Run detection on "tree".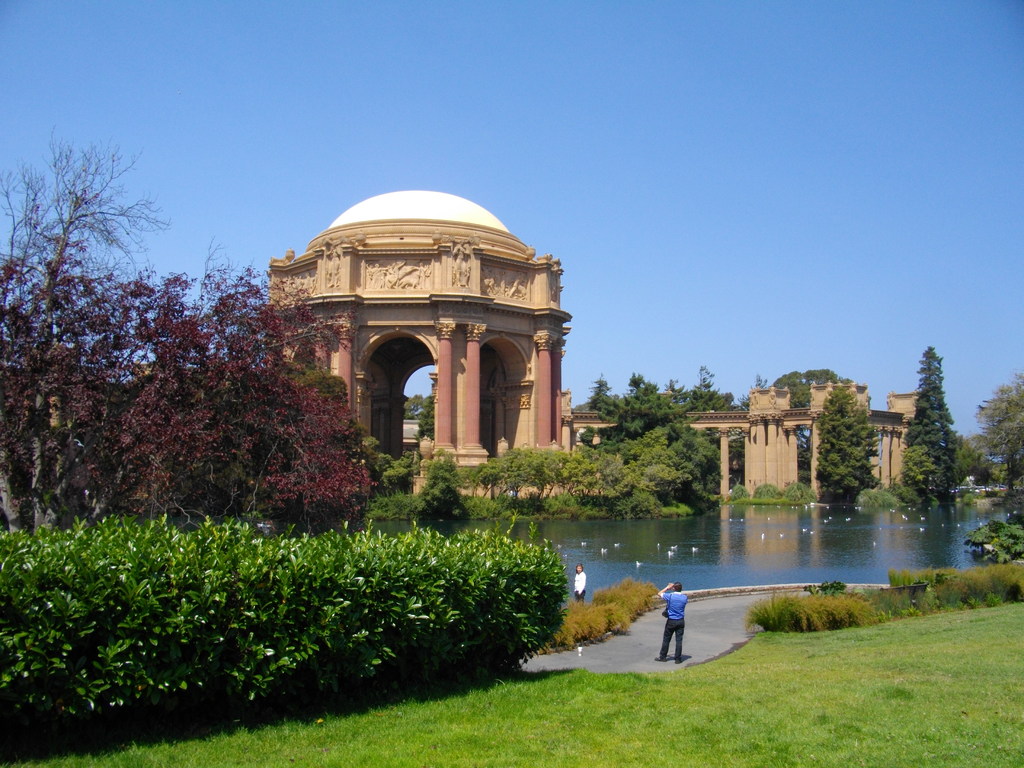
Result: (left=361, top=436, right=422, bottom=495).
